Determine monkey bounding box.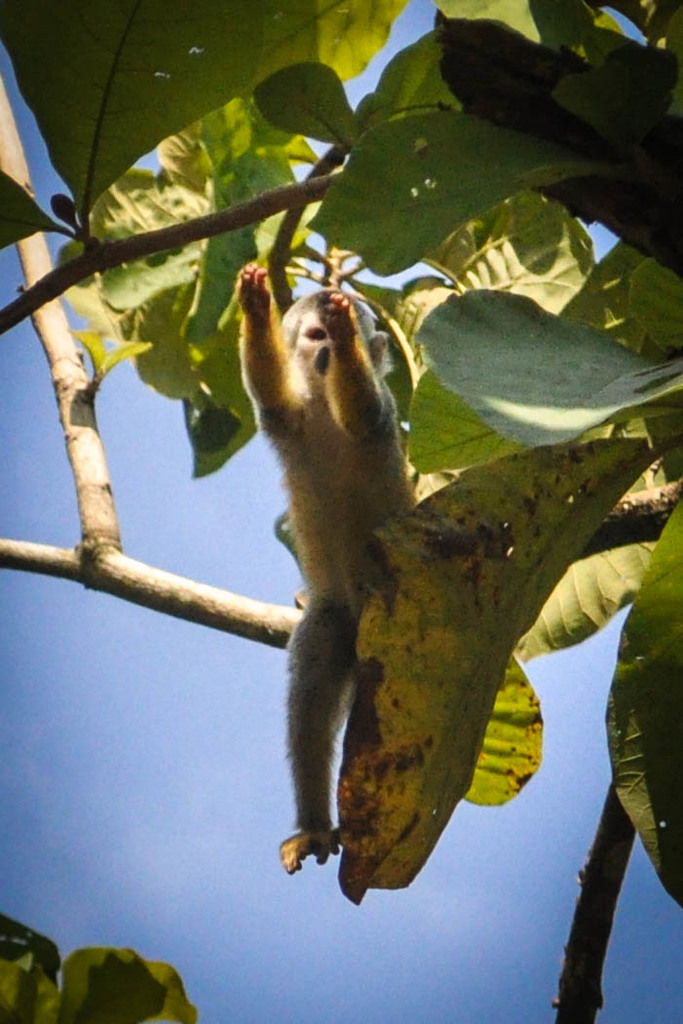
Determined: detection(210, 245, 463, 854).
